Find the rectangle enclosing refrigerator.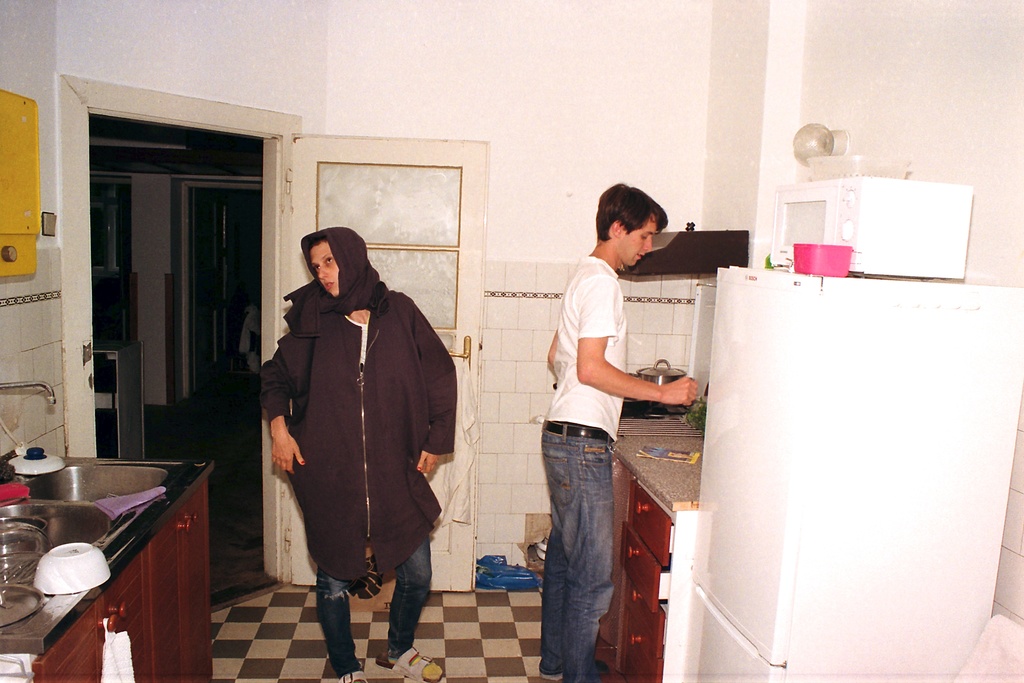
left=643, top=229, right=1023, bottom=682.
